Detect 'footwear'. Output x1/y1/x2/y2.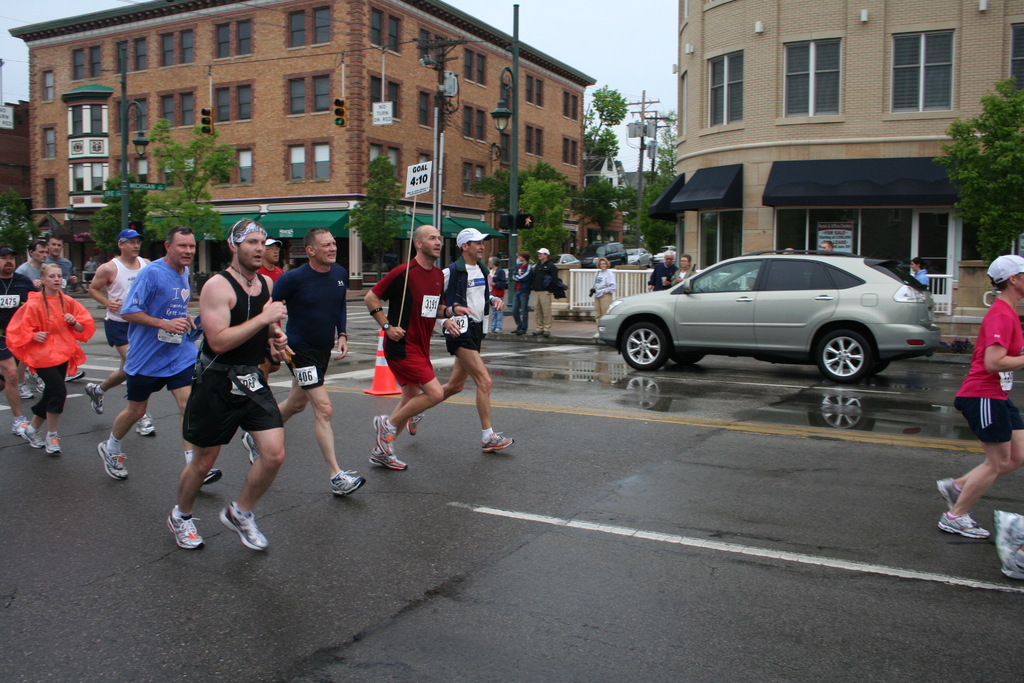
12/413/29/435.
